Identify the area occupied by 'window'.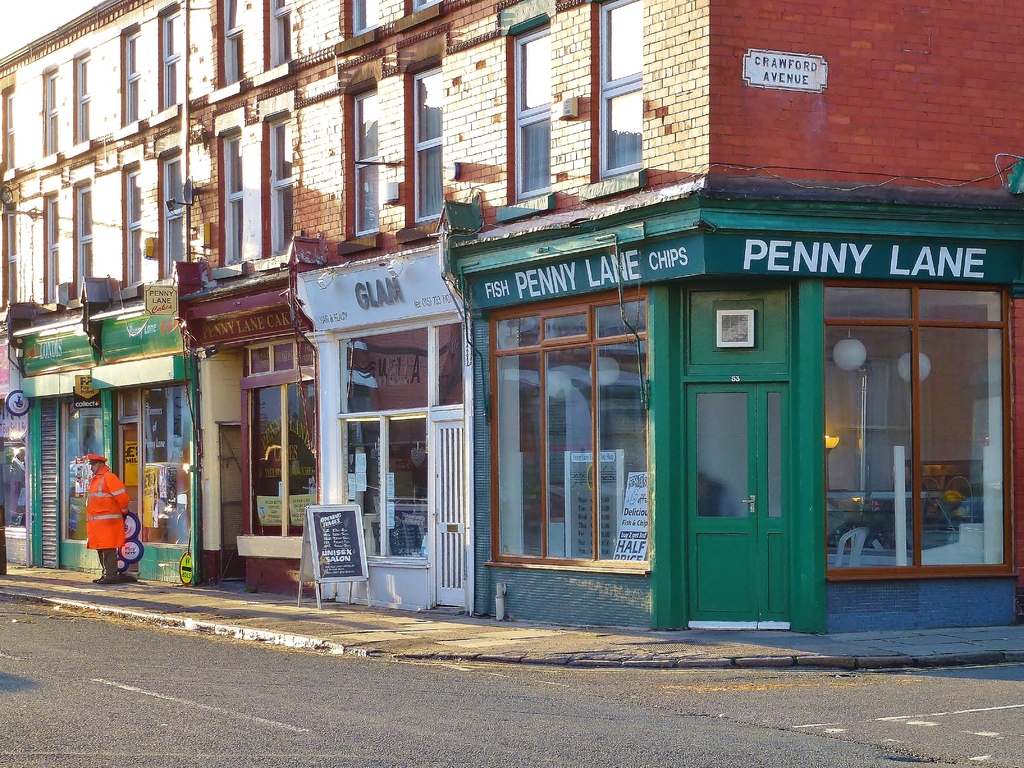
Area: Rect(499, 249, 645, 581).
